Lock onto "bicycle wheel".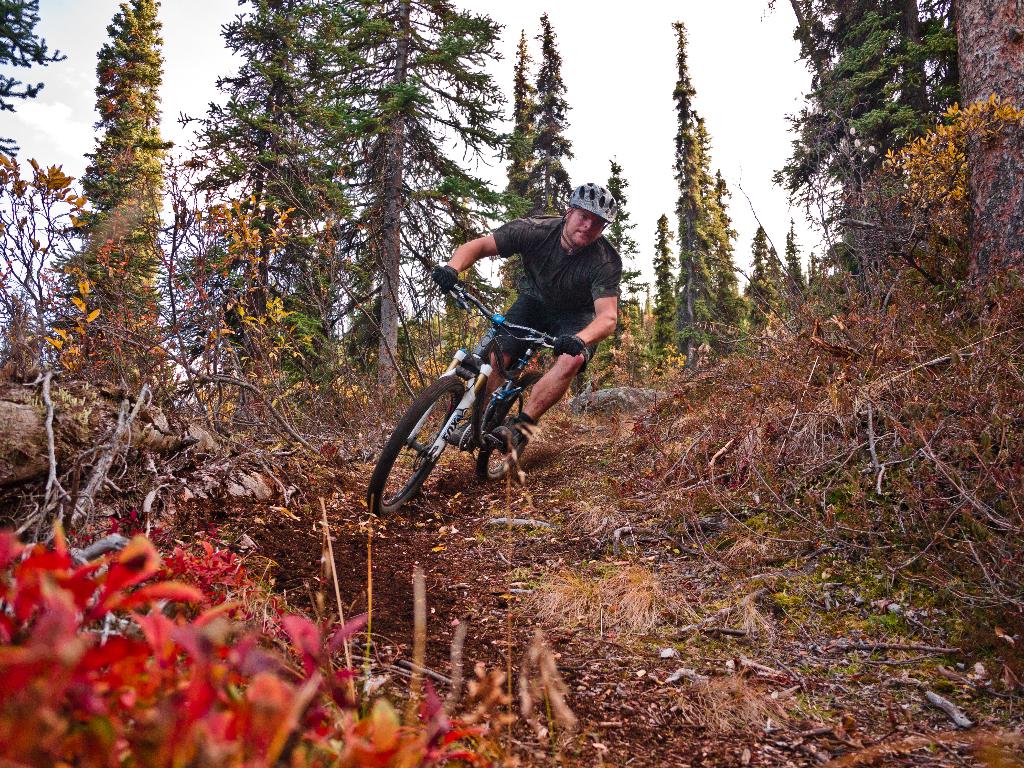
Locked: l=383, t=365, r=460, b=519.
